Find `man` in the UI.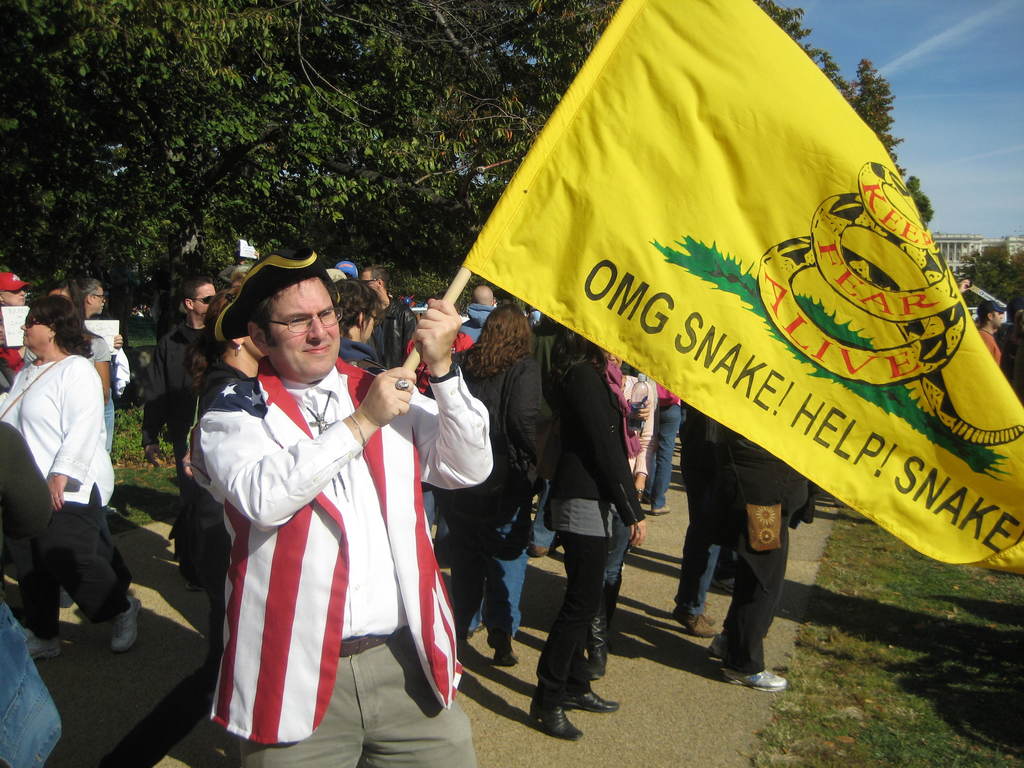
UI element at (140, 271, 239, 580).
